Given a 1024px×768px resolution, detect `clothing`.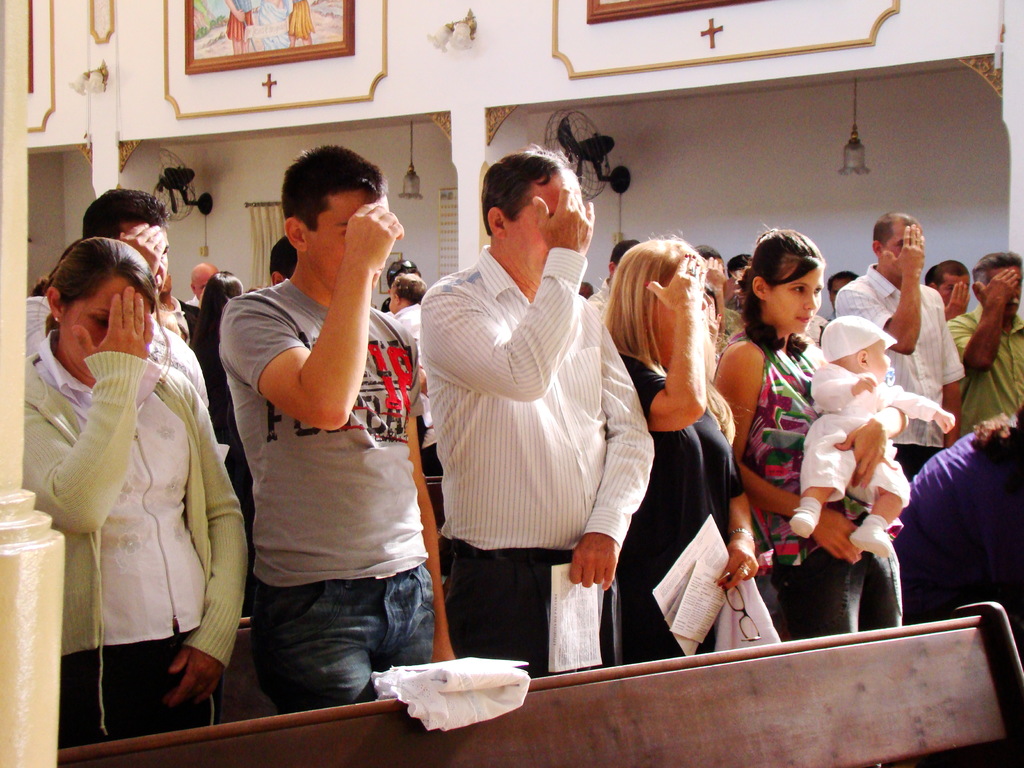
detection(604, 351, 735, 661).
